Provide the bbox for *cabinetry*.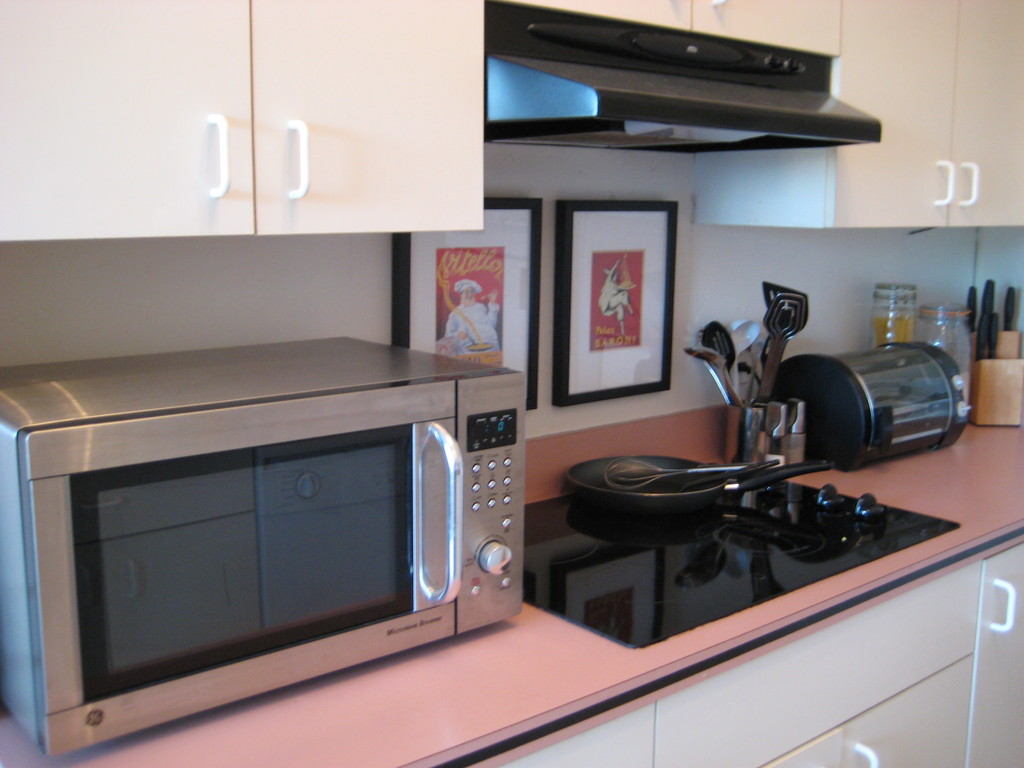
495 538 1023 767.
